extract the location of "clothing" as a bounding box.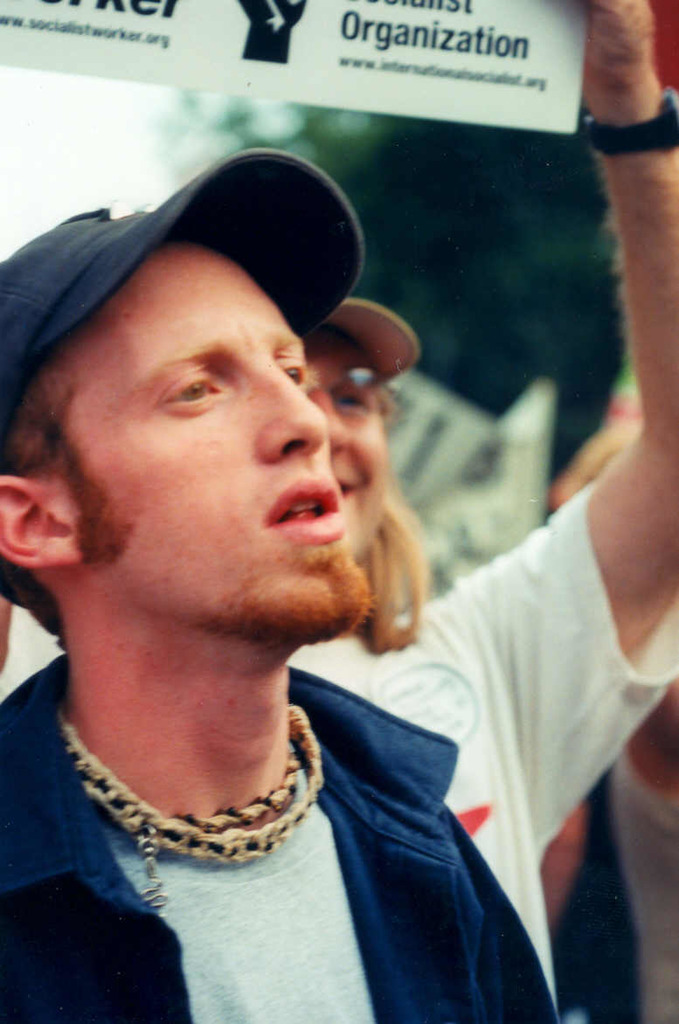
x1=0, y1=630, x2=558, y2=1023.
